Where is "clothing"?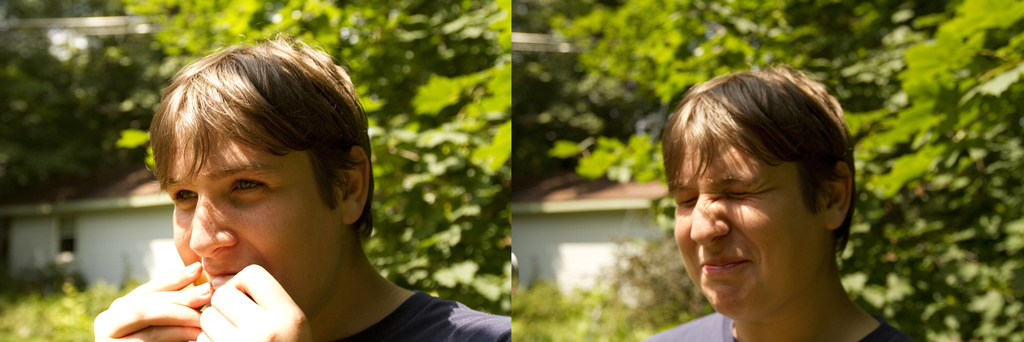
detection(641, 307, 908, 341).
